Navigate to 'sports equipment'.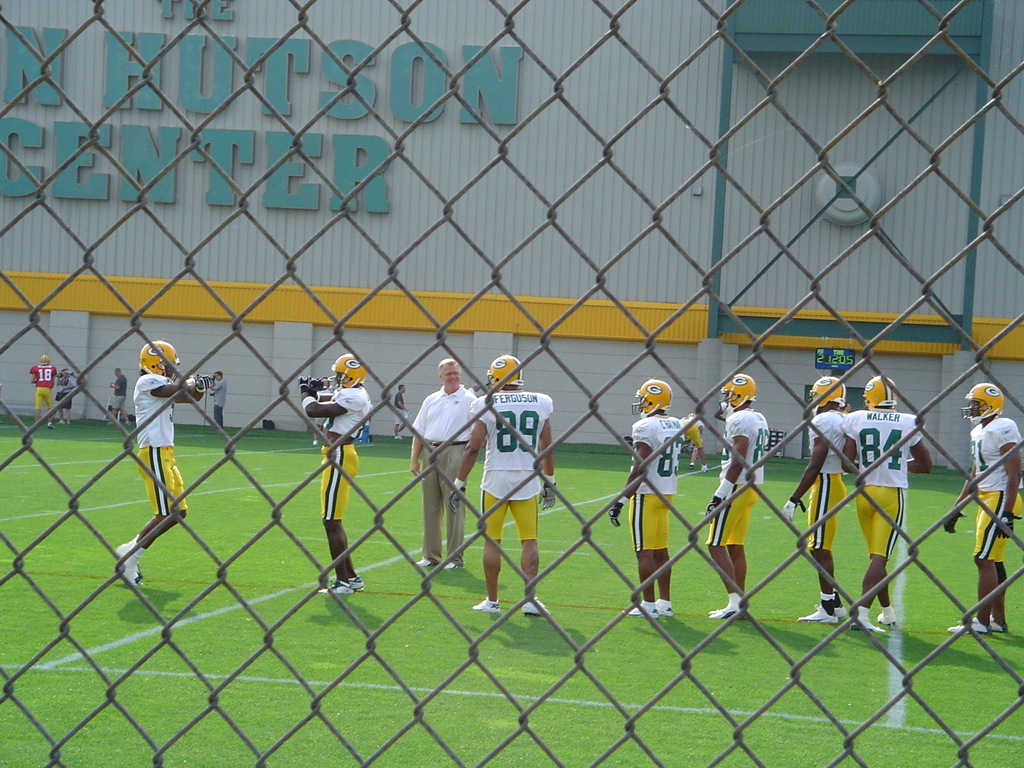
Navigation target: box=[300, 375, 310, 393].
